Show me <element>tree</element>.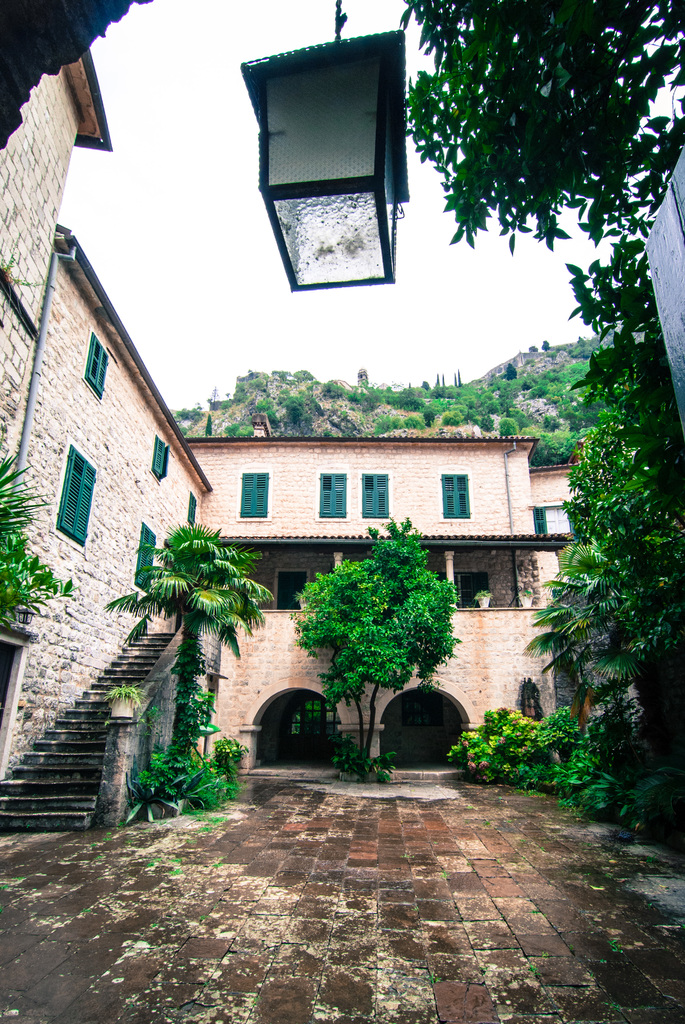
<element>tree</element> is here: <region>401, 0, 684, 260</region>.
